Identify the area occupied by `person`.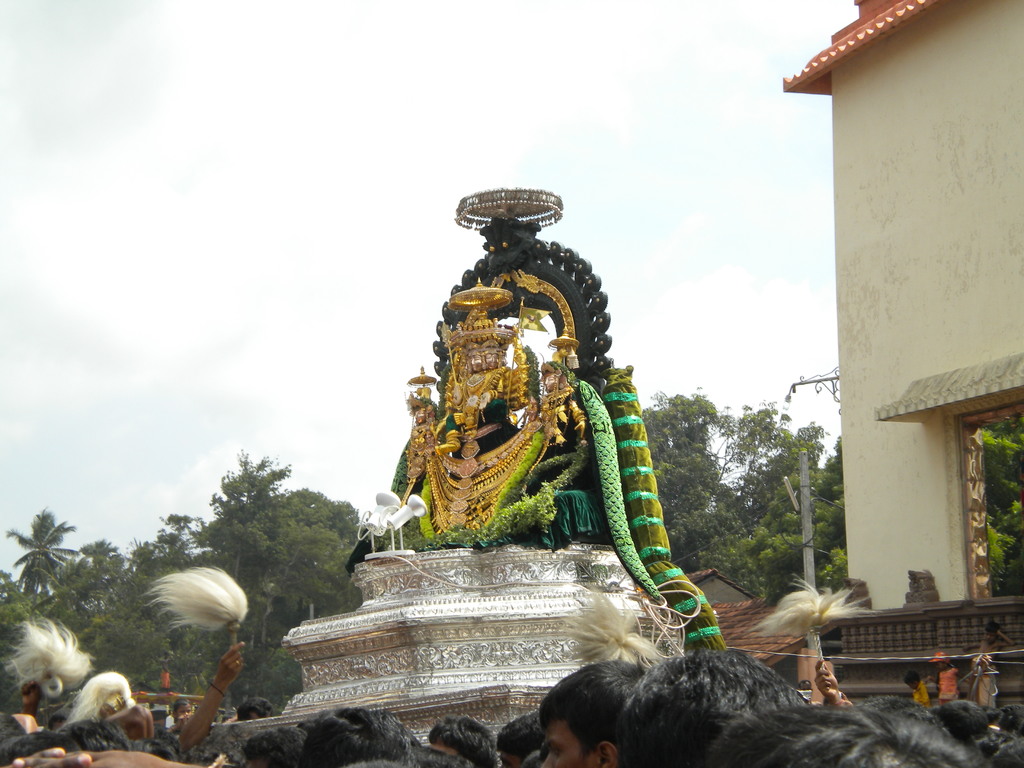
Area: <region>539, 659, 644, 767</region>.
